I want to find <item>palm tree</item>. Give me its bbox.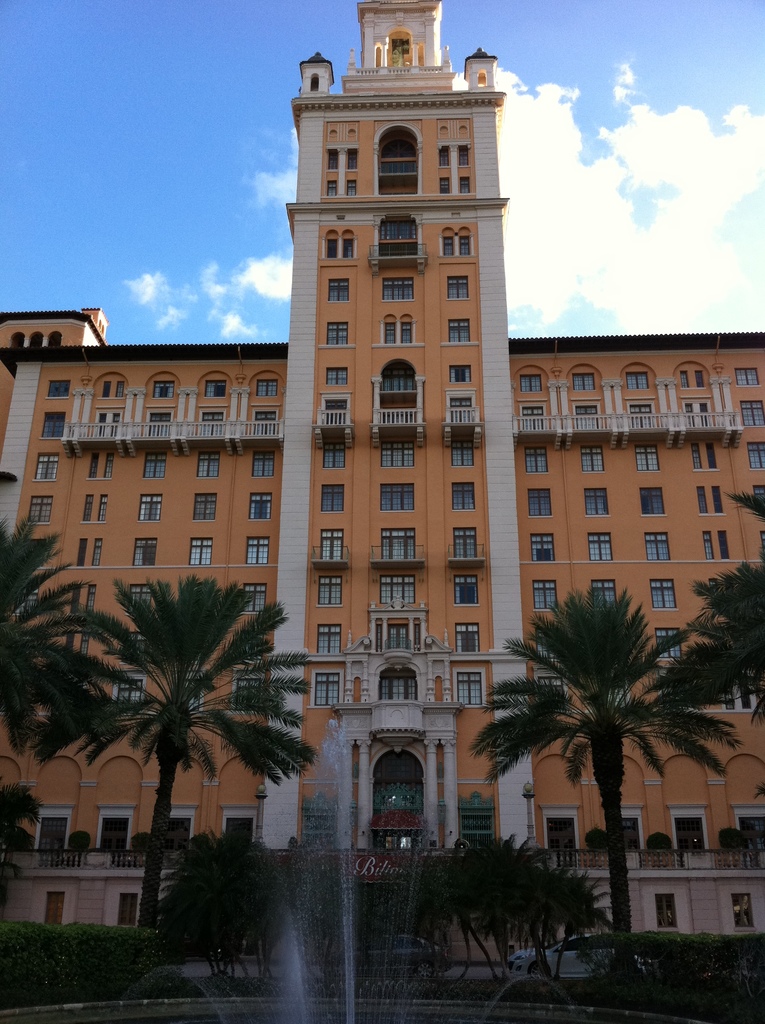
(634,481,764,723).
